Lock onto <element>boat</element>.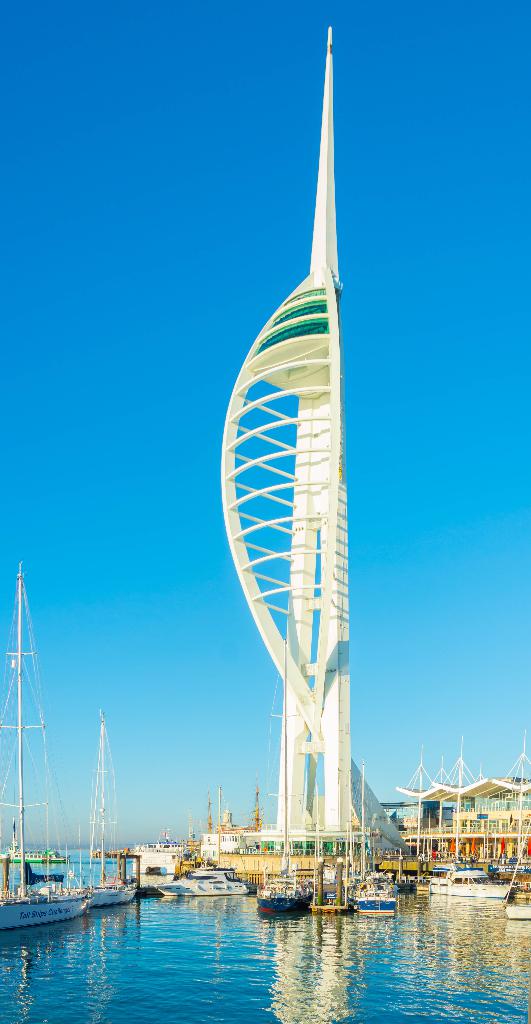
Locked: bbox=[155, 868, 255, 898].
